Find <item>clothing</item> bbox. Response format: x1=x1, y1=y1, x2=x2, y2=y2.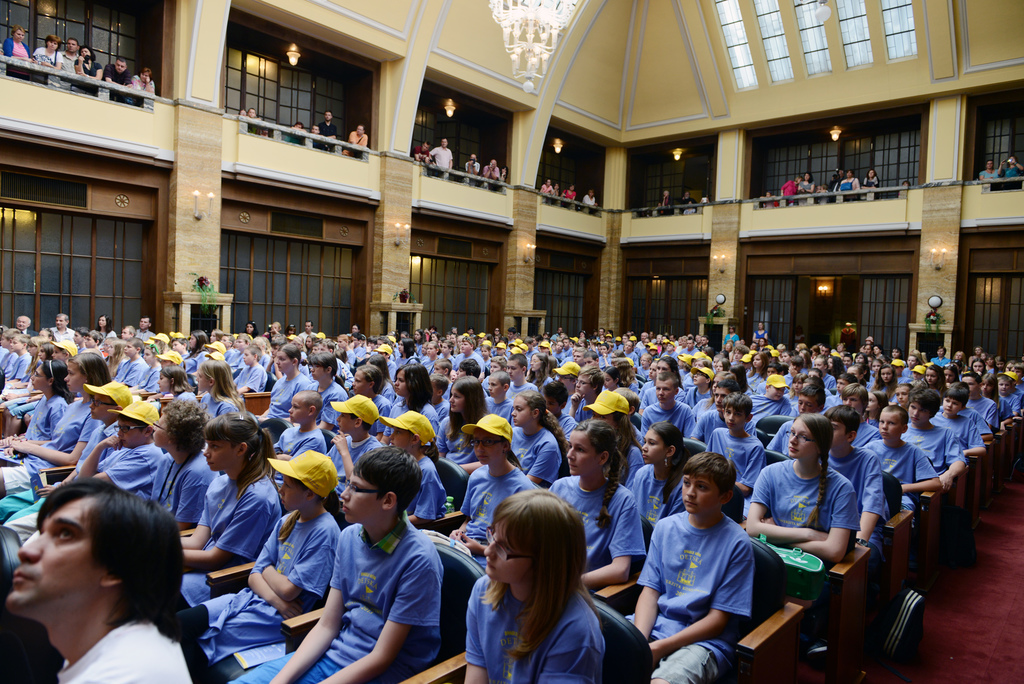
x1=228, y1=514, x2=444, y2=683.
